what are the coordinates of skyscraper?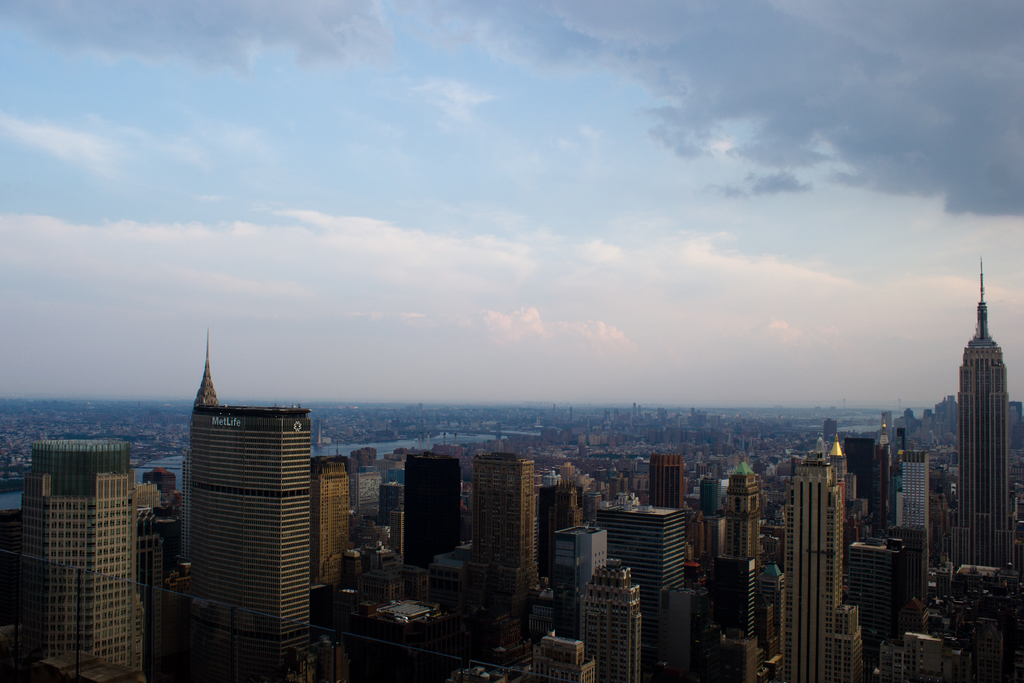
crop(783, 450, 845, 682).
